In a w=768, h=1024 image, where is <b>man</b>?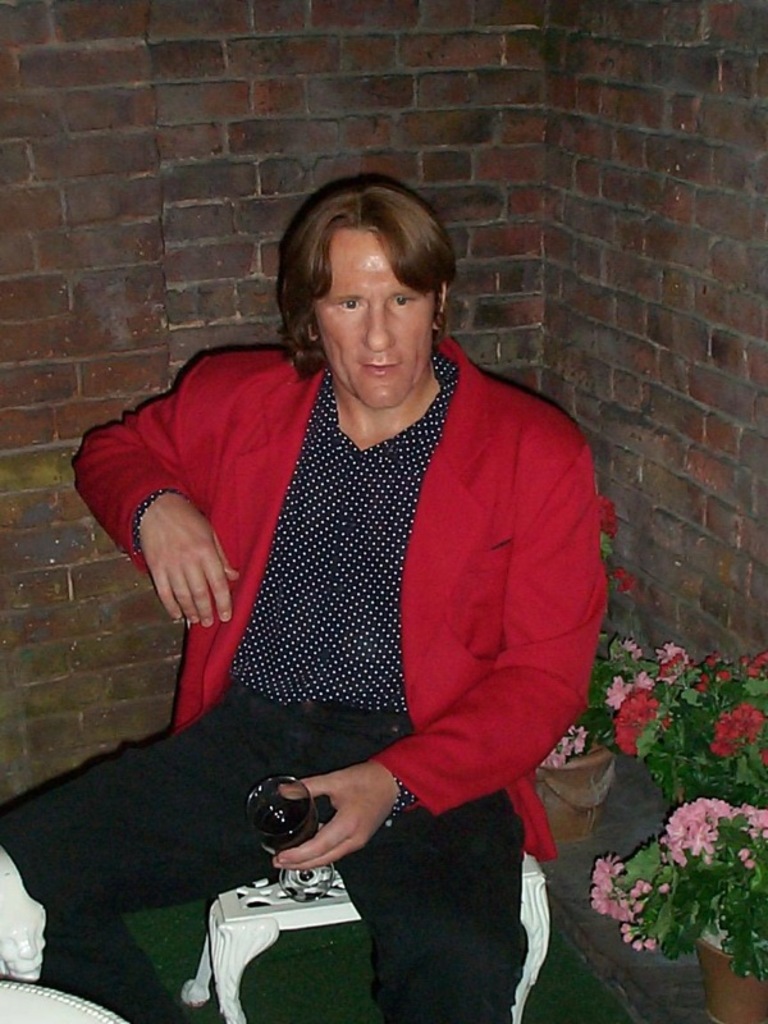
Rect(99, 163, 631, 983).
